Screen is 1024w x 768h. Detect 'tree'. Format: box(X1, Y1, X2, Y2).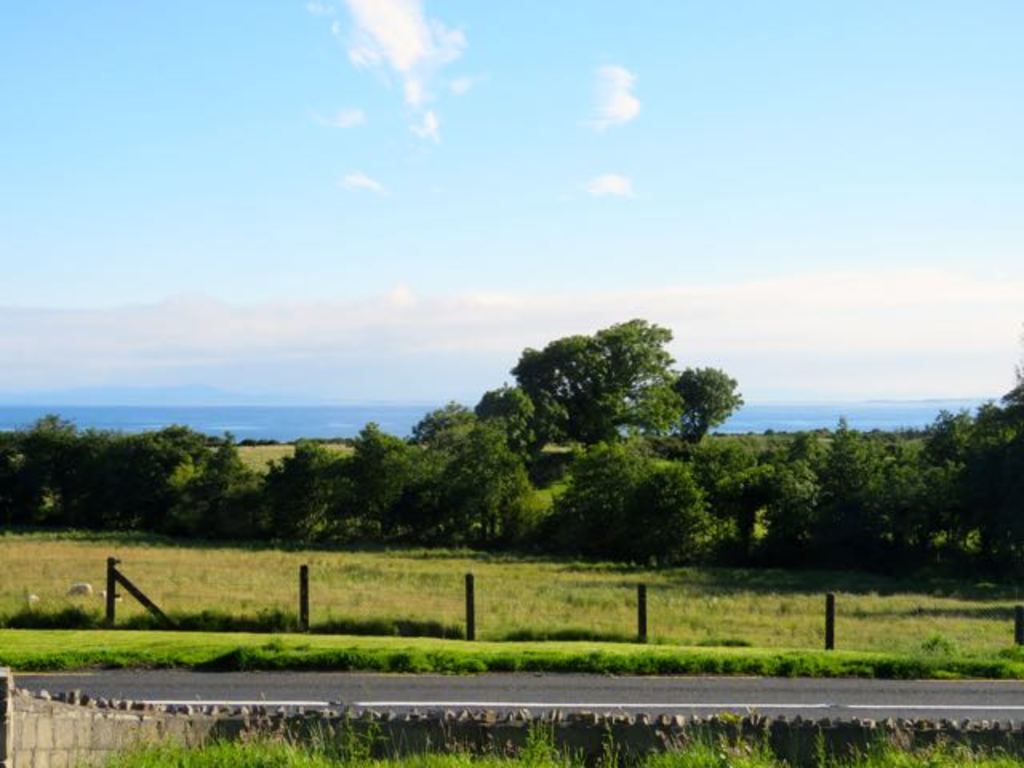
box(614, 458, 712, 562).
